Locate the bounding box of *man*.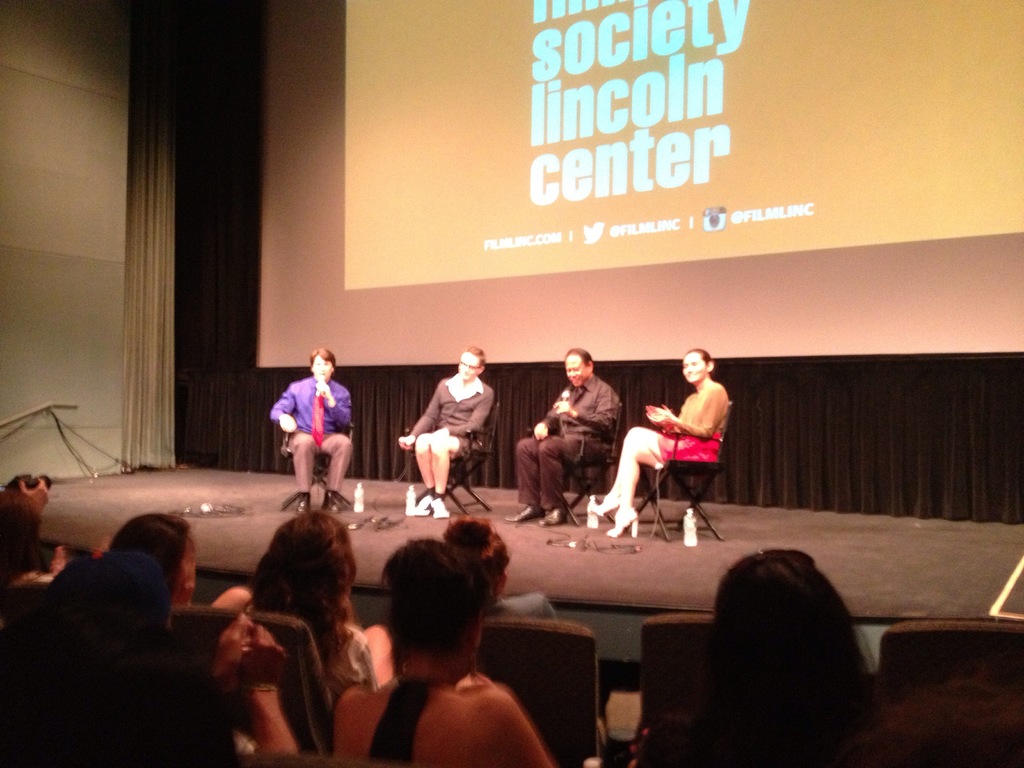
Bounding box: x1=528 y1=351 x2=635 y2=529.
